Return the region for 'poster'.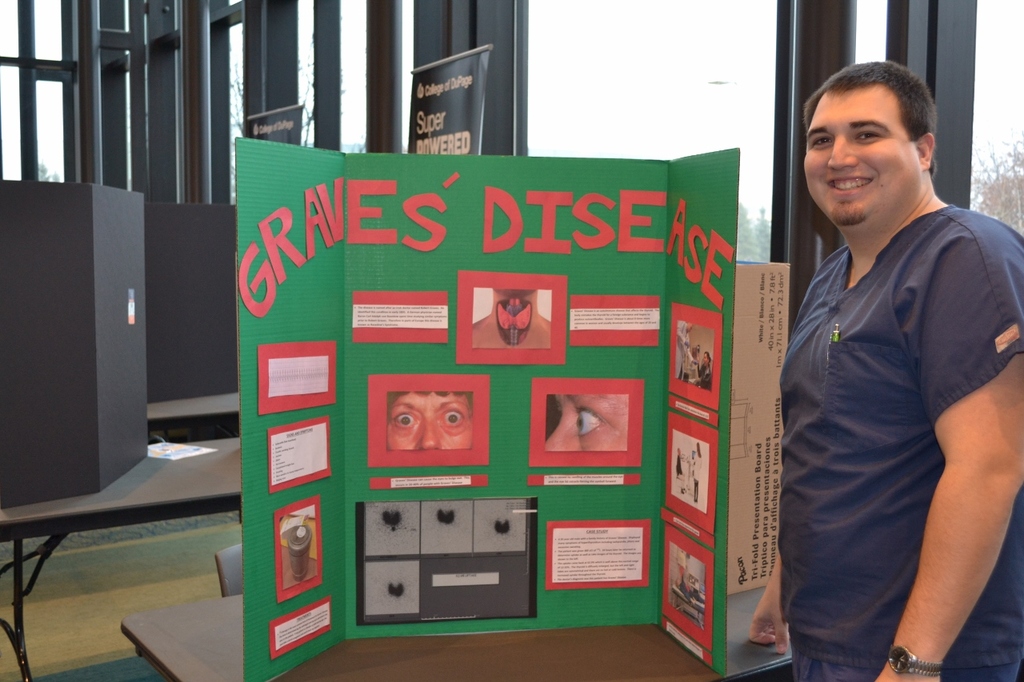
670,541,706,631.
